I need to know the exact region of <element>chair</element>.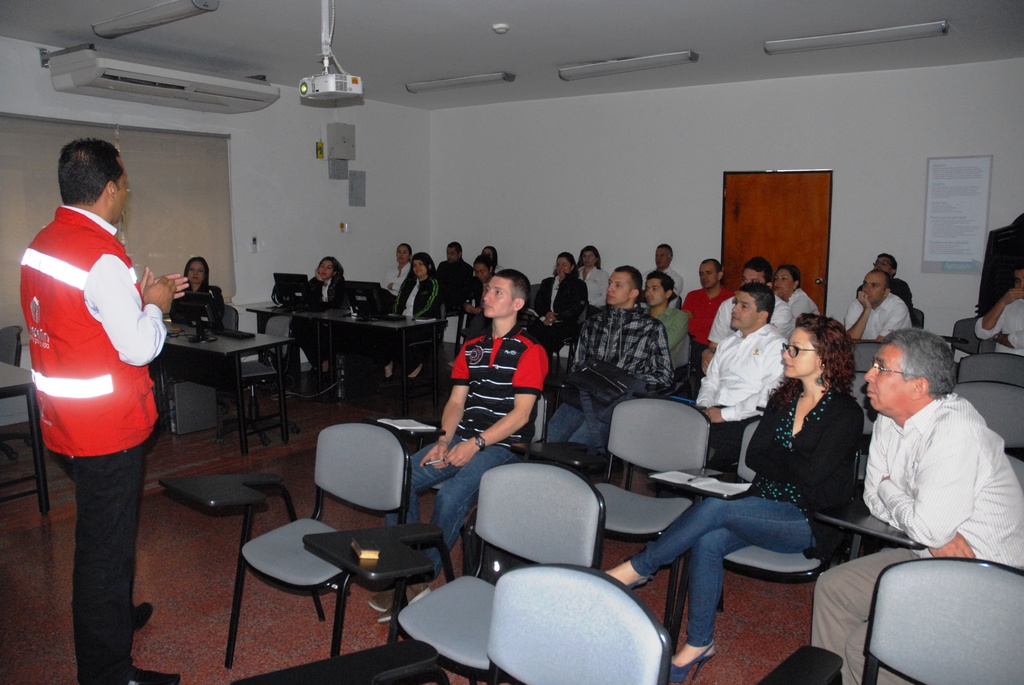
Region: (204, 303, 239, 414).
